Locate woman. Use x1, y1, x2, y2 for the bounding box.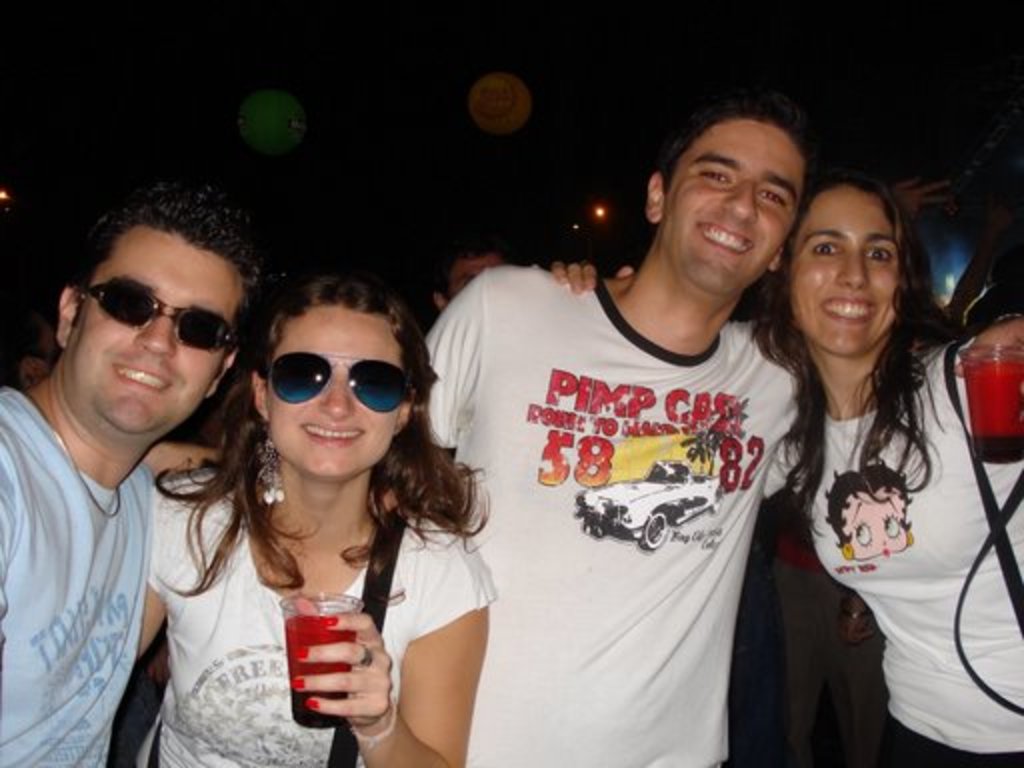
136, 262, 484, 758.
